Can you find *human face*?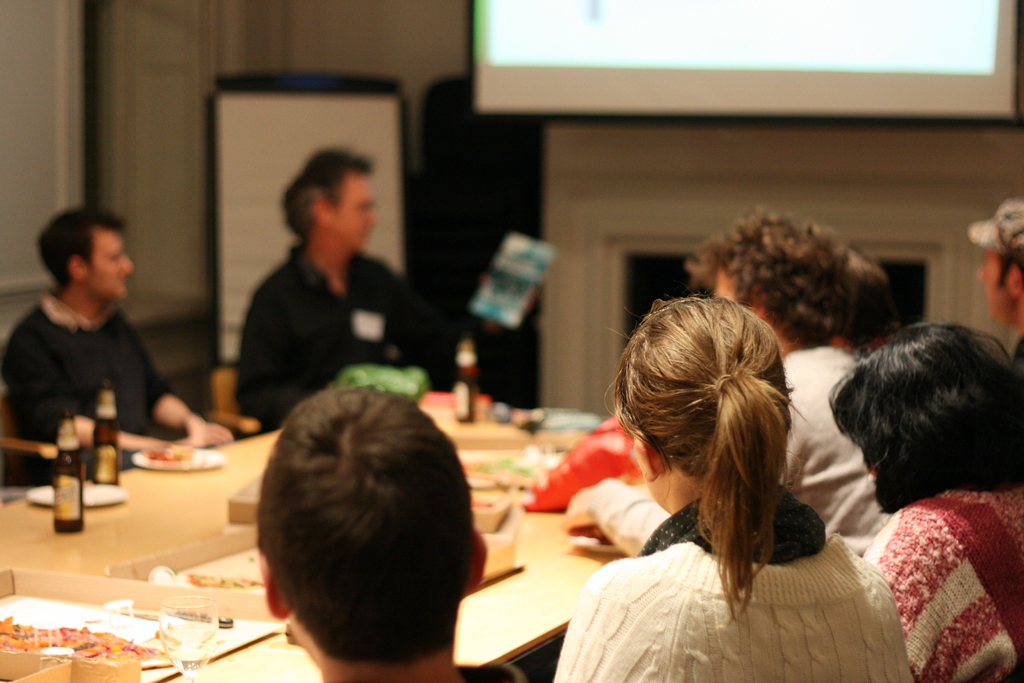
Yes, bounding box: [86,227,136,300].
